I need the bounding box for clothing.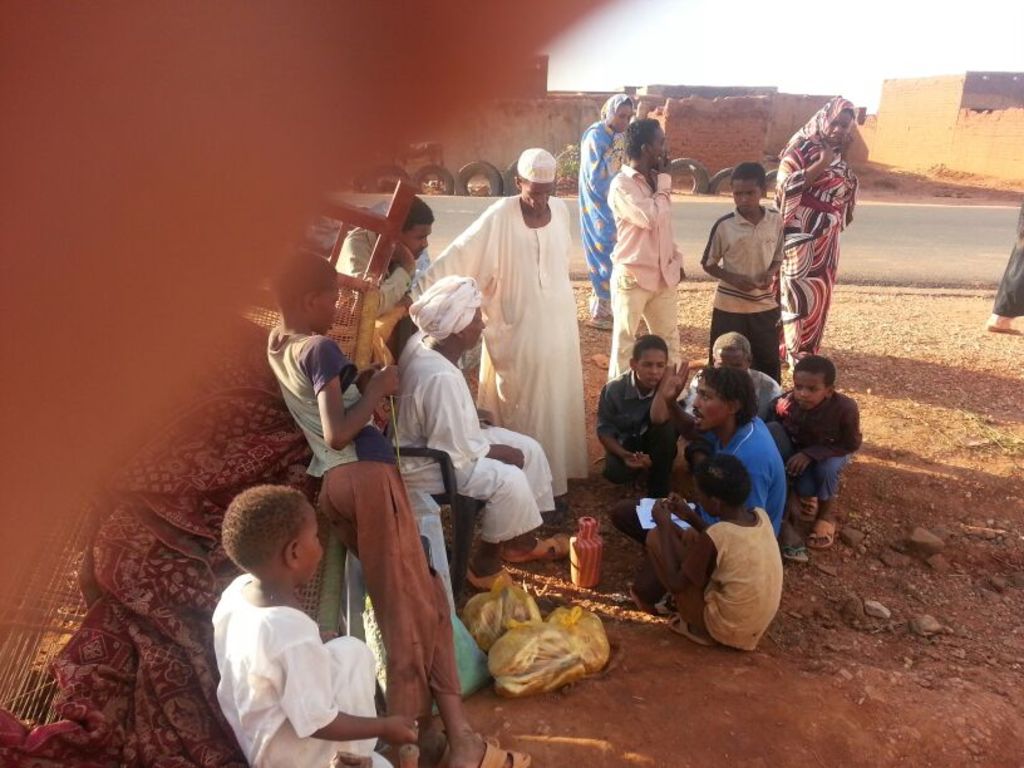
Here it is: rect(675, 356, 783, 422).
